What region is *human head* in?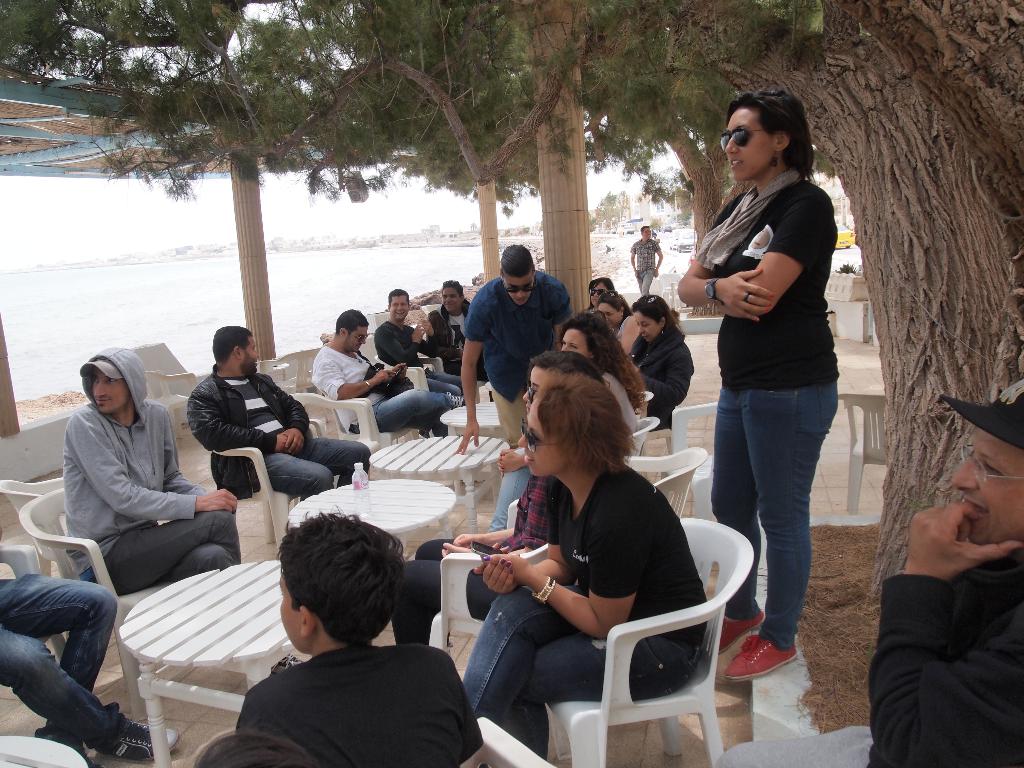
<region>515, 378, 636, 479</region>.
